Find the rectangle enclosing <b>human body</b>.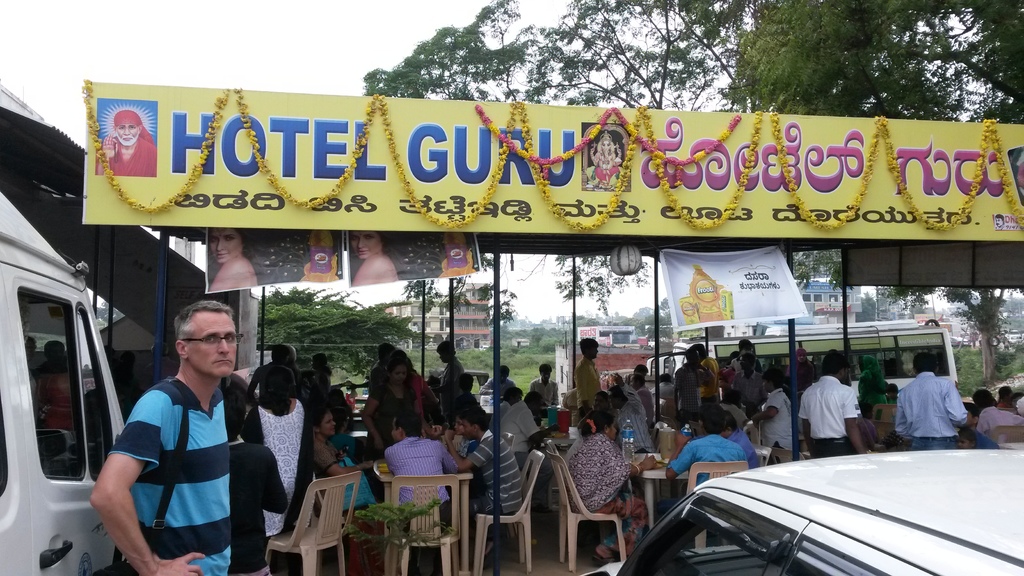
(left=977, top=403, right=1023, bottom=446).
